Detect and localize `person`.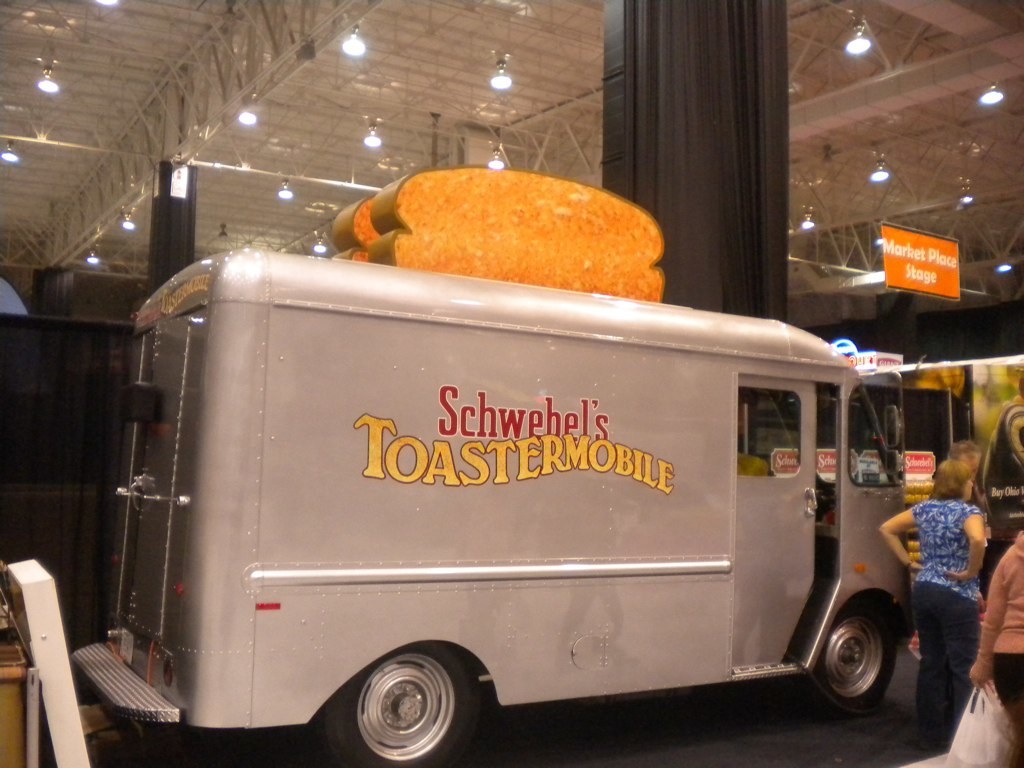
Localized at (878, 459, 987, 750).
